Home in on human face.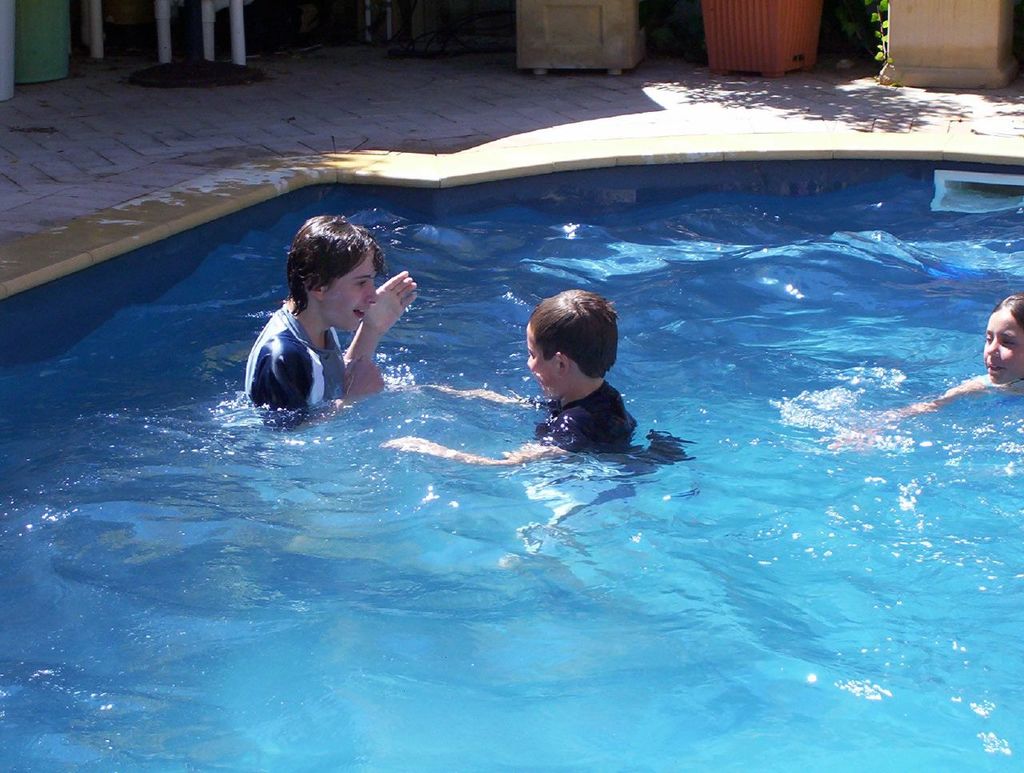
Homed in at rect(526, 326, 560, 397).
